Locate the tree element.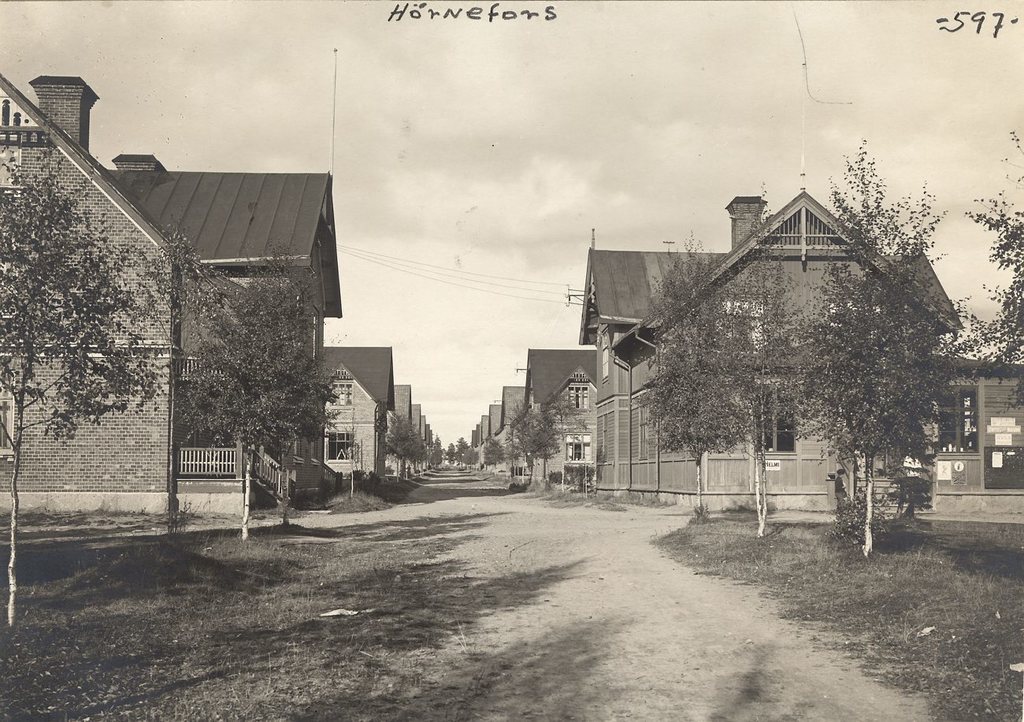
Element bbox: bbox=[946, 130, 1023, 435].
